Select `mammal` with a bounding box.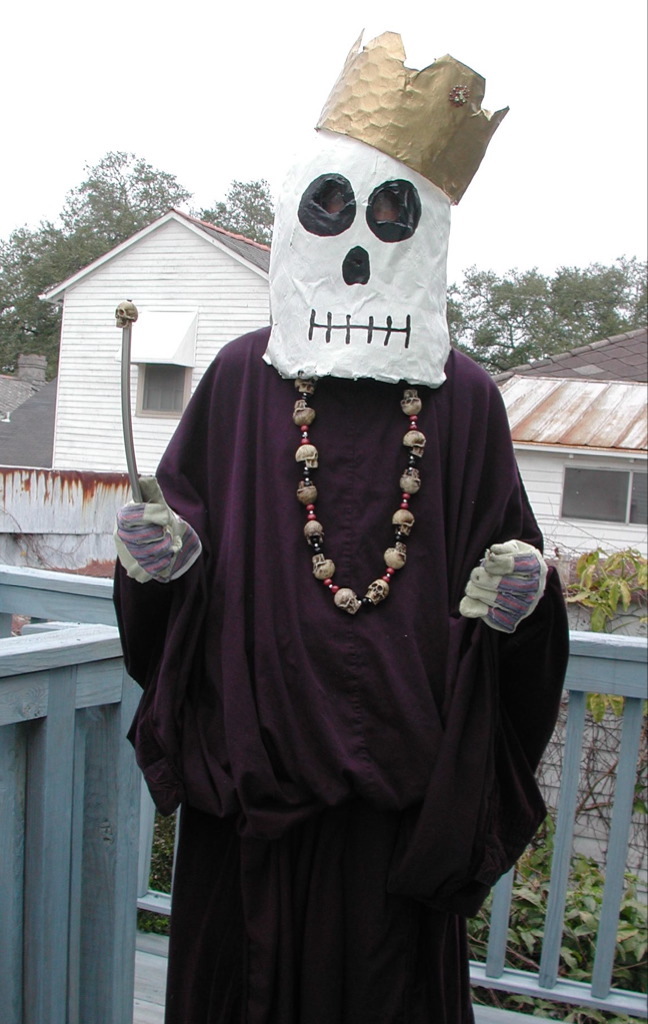
pyautogui.locateOnScreen(106, 90, 546, 983).
